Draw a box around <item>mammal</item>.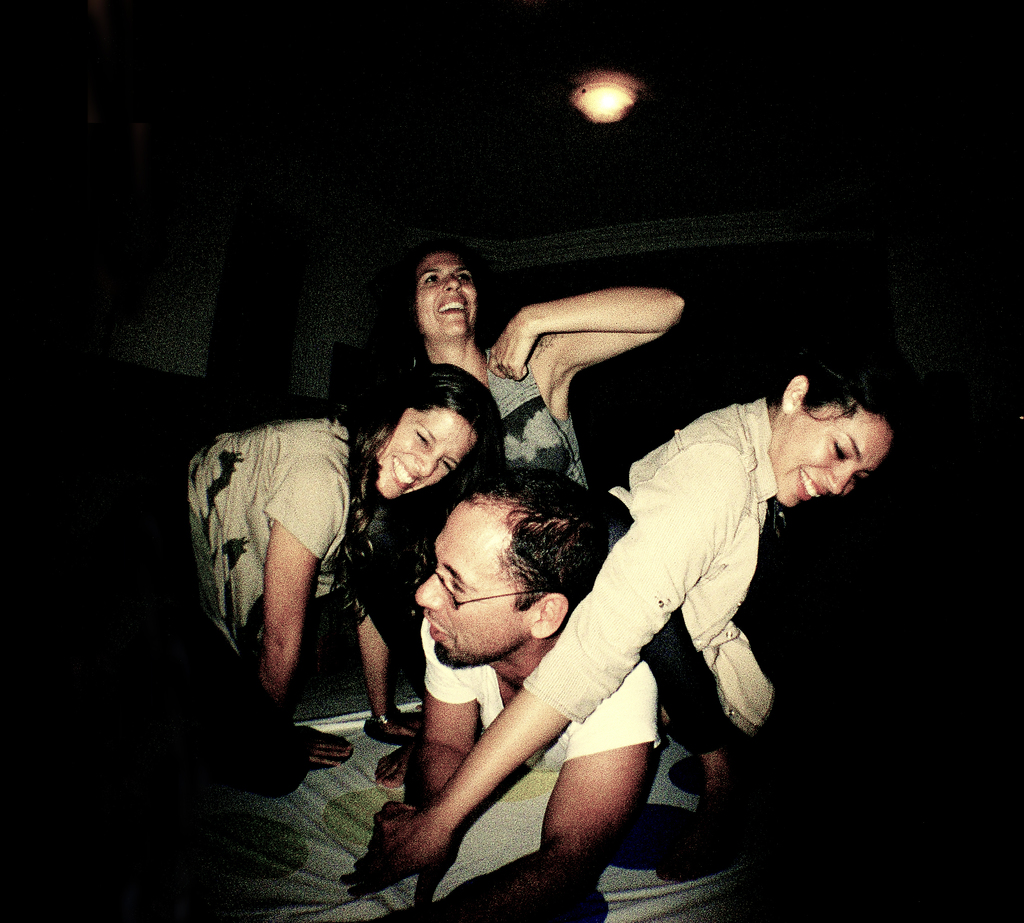
x1=332 y1=359 x2=904 y2=908.
